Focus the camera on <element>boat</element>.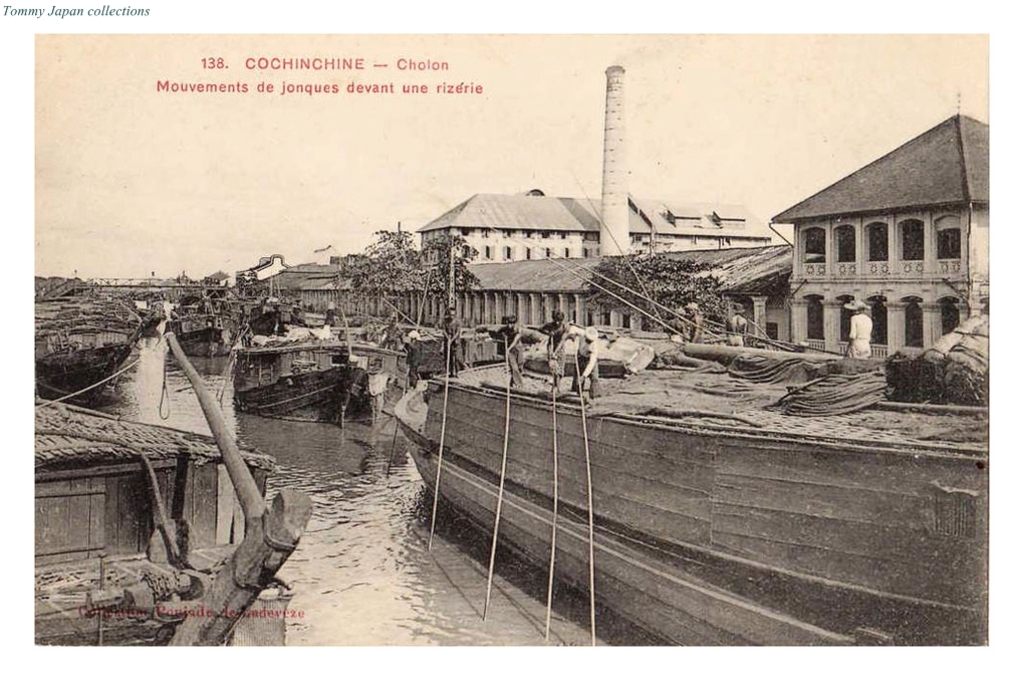
Focus region: Rect(398, 235, 994, 649).
